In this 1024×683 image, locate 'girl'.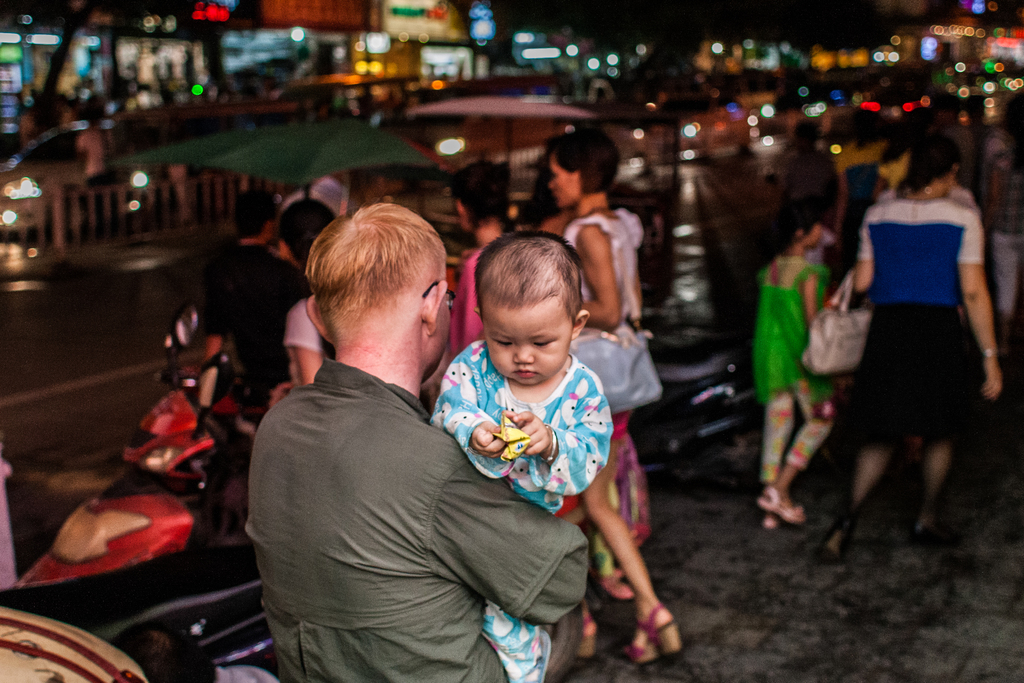
Bounding box: left=556, top=129, right=653, bottom=604.
